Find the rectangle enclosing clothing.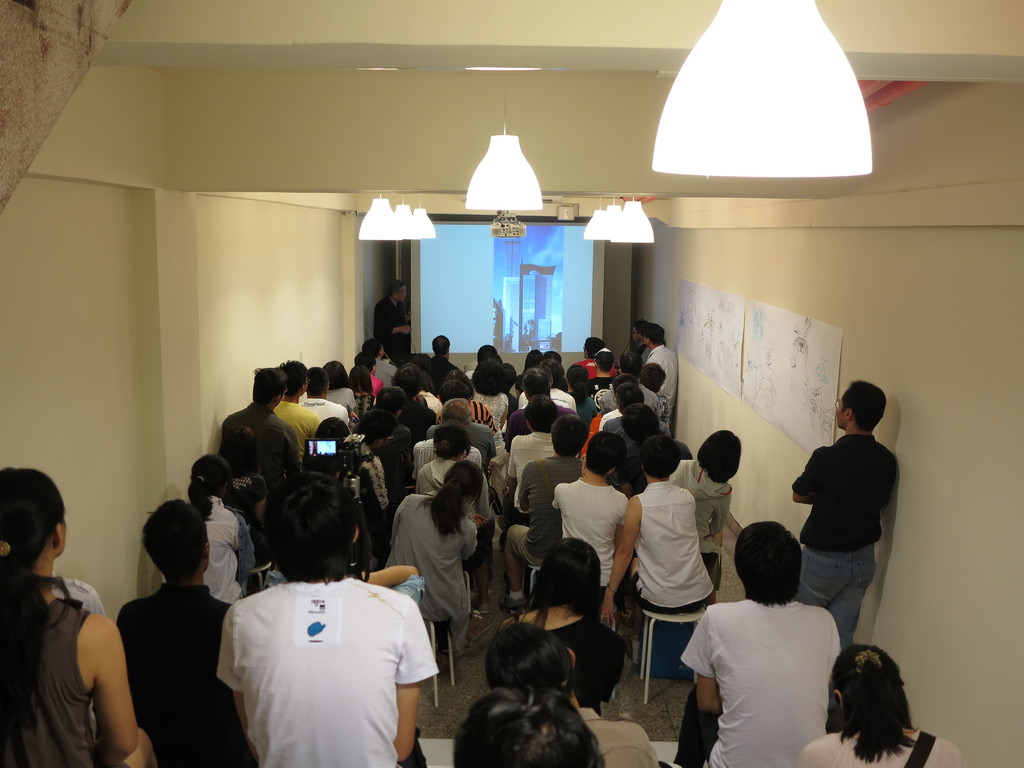
<bbox>114, 580, 233, 767</bbox>.
